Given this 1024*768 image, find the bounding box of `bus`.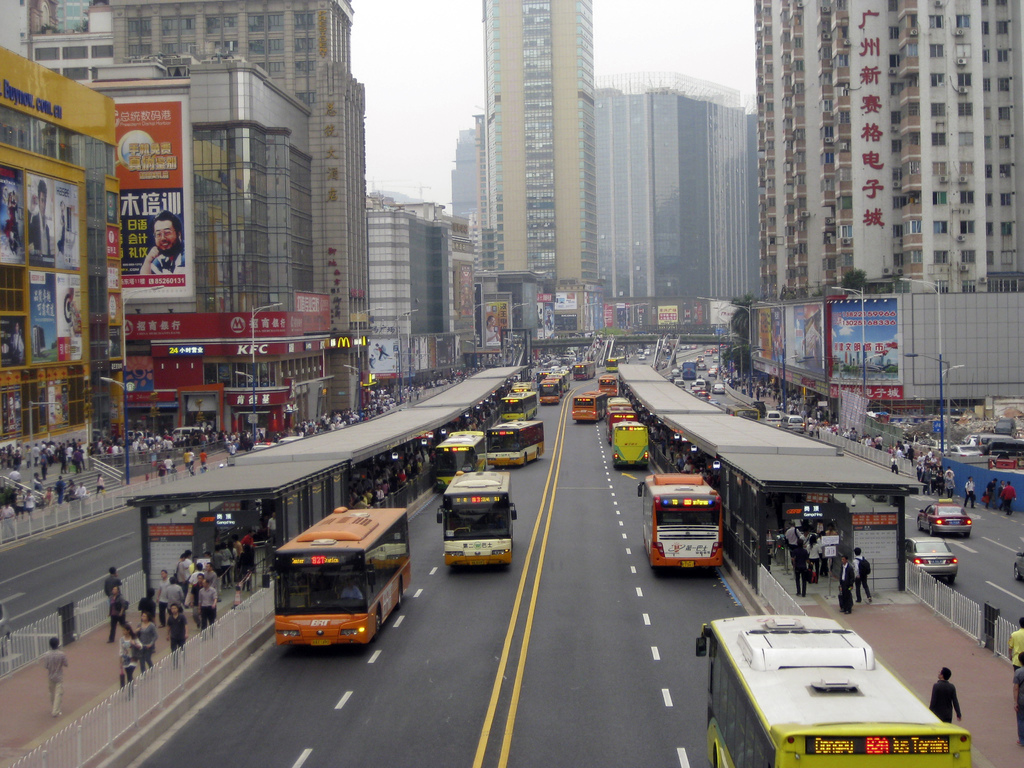
Rect(568, 388, 604, 423).
